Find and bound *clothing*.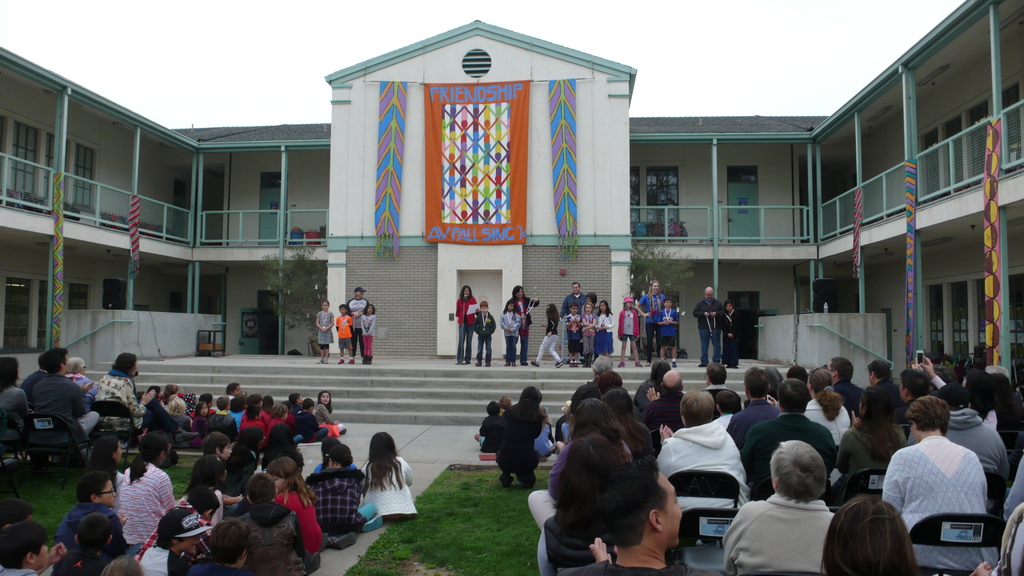
Bound: bbox(305, 468, 376, 533).
